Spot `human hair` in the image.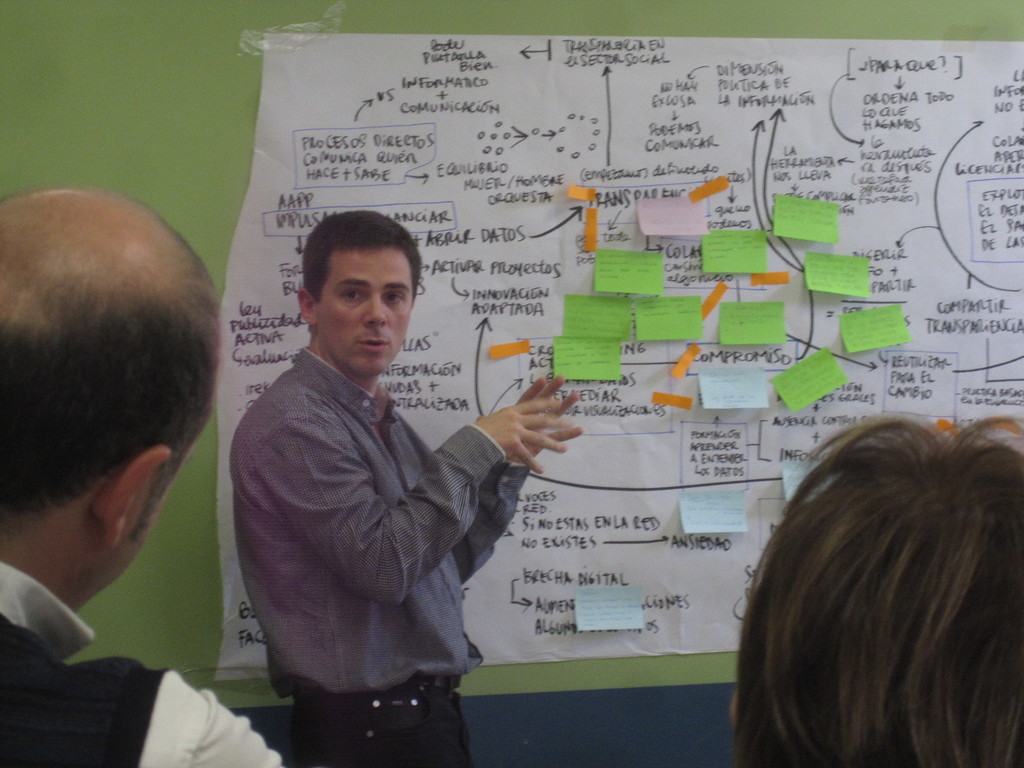
`human hair` found at {"x1": 302, "y1": 209, "x2": 424, "y2": 307}.
